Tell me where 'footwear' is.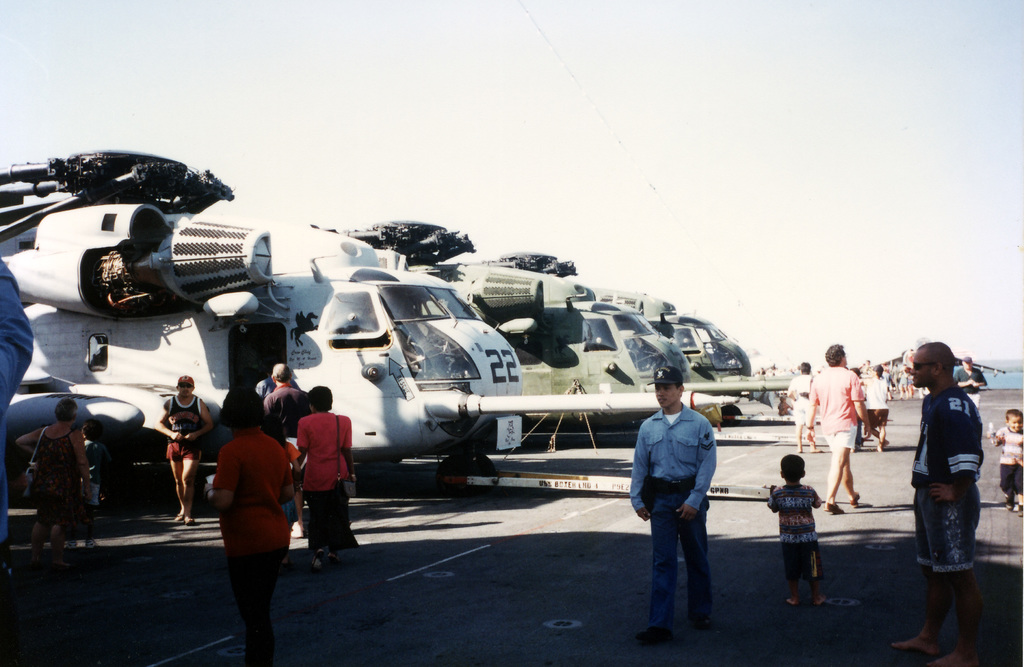
'footwear' is at (x1=854, y1=493, x2=859, y2=509).
